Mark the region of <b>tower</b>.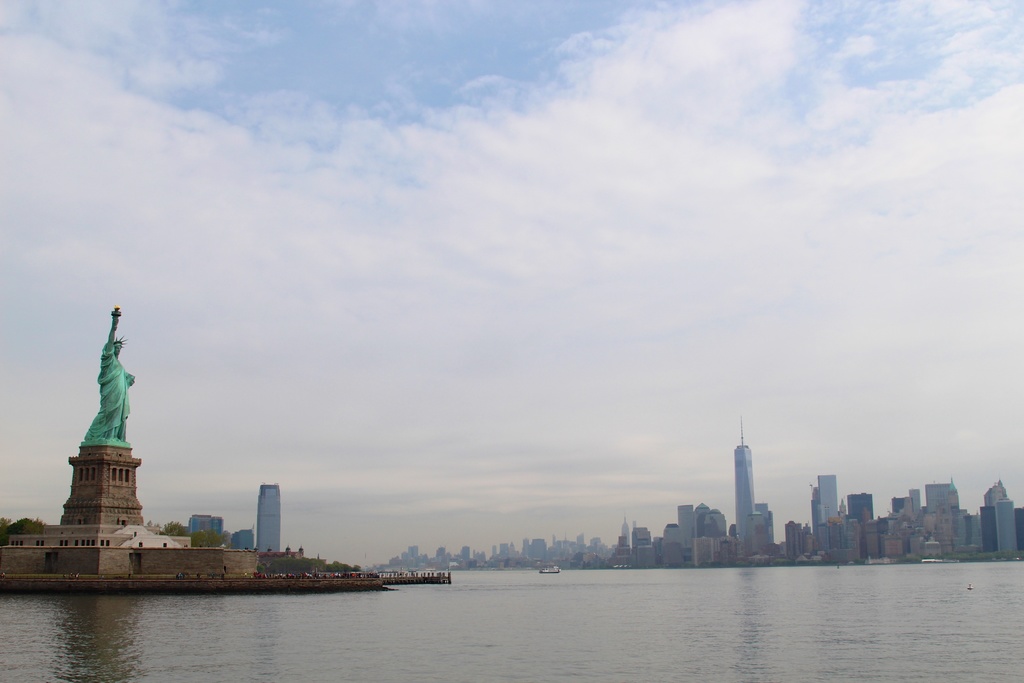
Region: rect(60, 306, 138, 527).
